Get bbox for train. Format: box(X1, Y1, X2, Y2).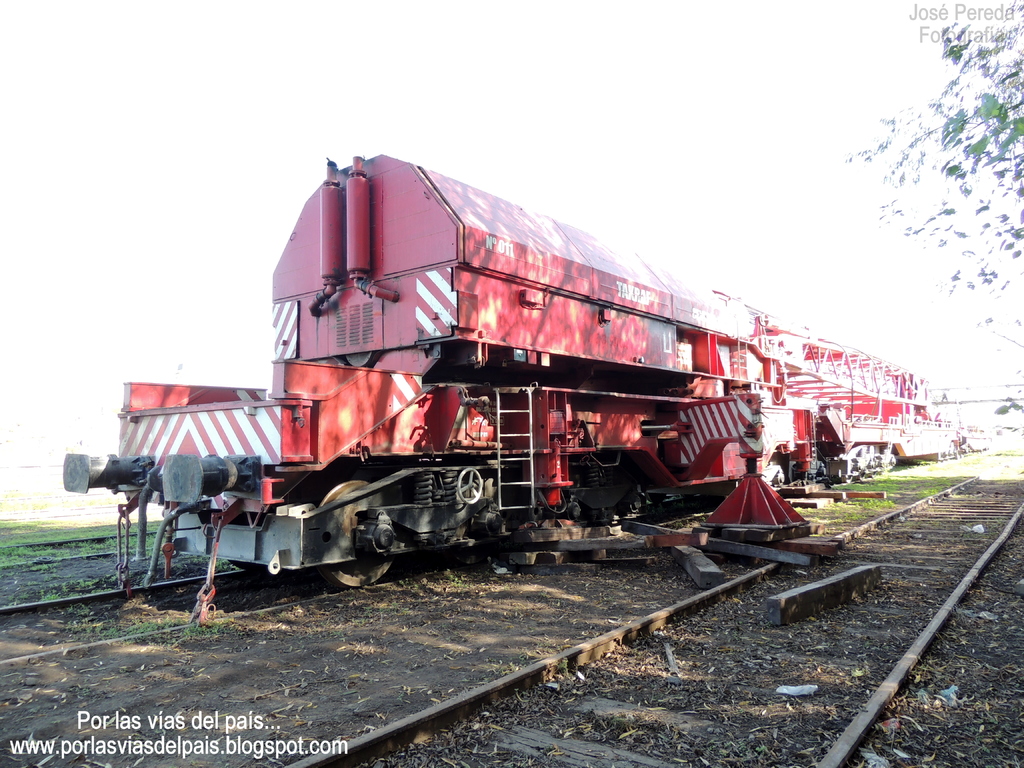
box(63, 151, 973, 622).
